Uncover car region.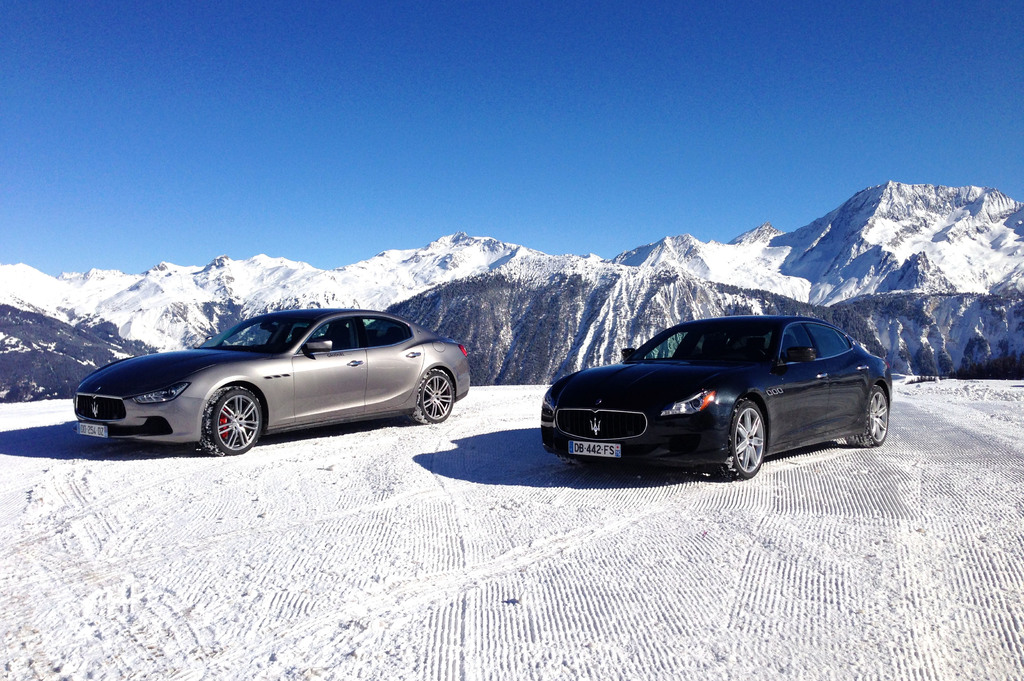
Uncovered: {"x1": 72, "y1": 306, "x2": 491, "y2": 461}.
